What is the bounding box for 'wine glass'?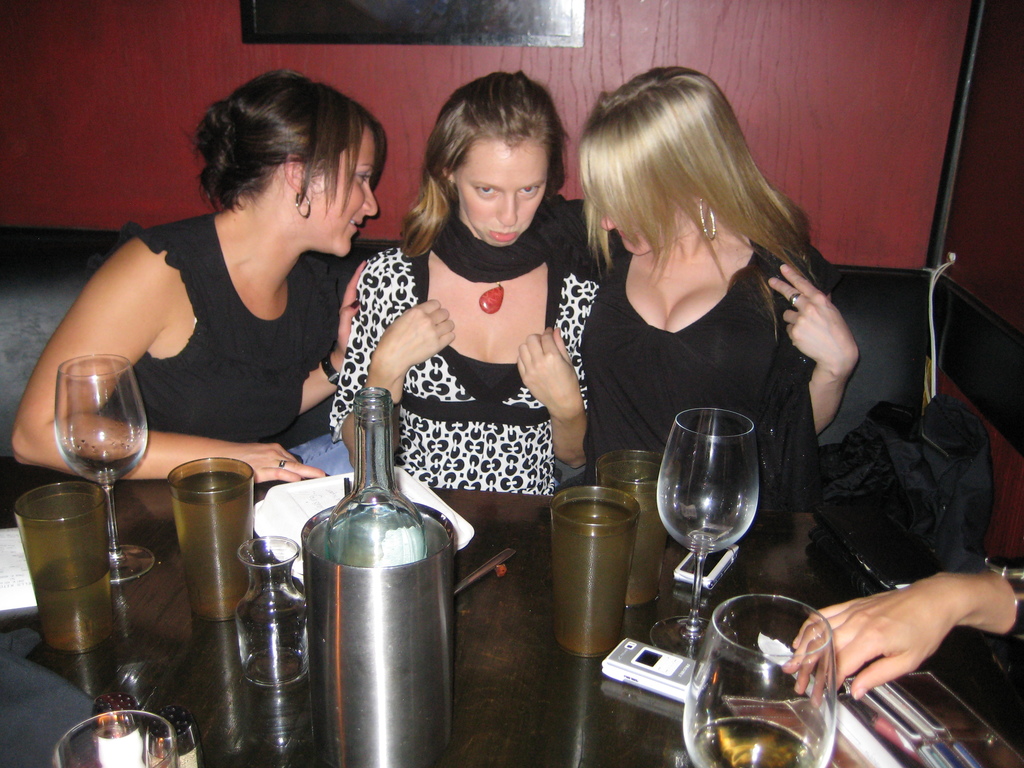
bbox=[659, 404, 764, 659].
